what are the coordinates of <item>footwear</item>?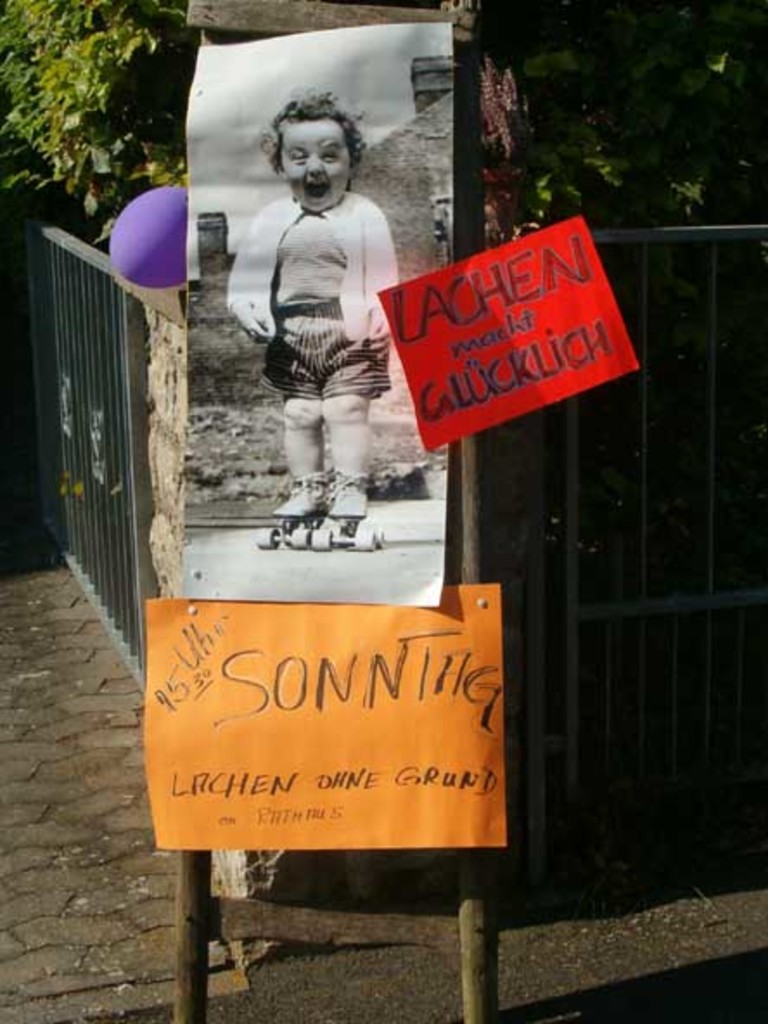
x1=322, y1=479, x2=372, y2=515.
